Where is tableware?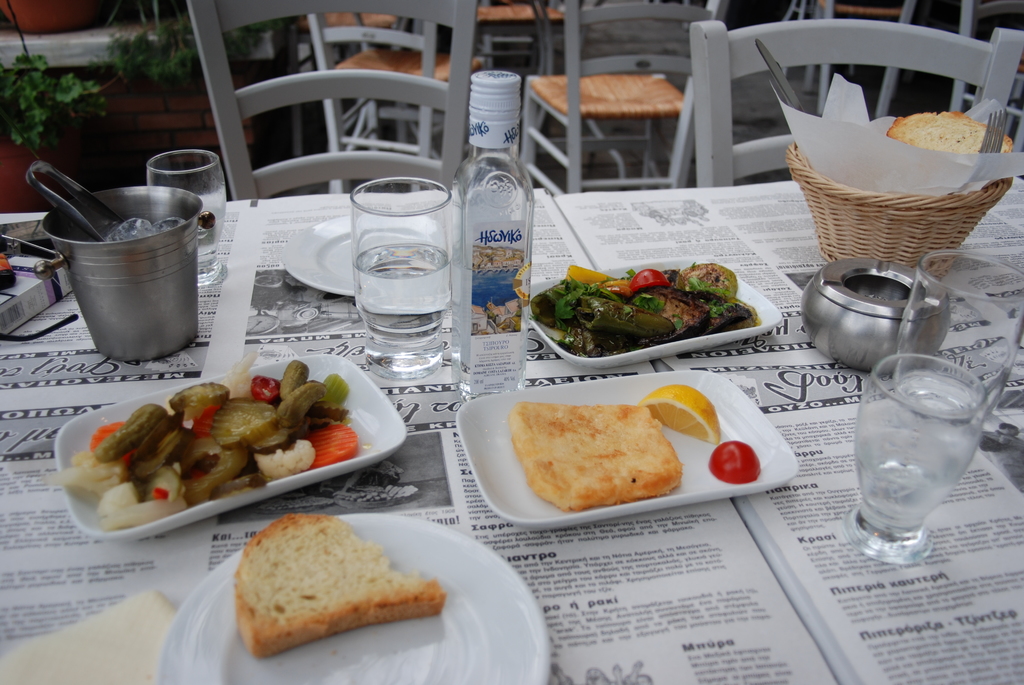
x1=948, y1=107, x2=1009, y2=193.
